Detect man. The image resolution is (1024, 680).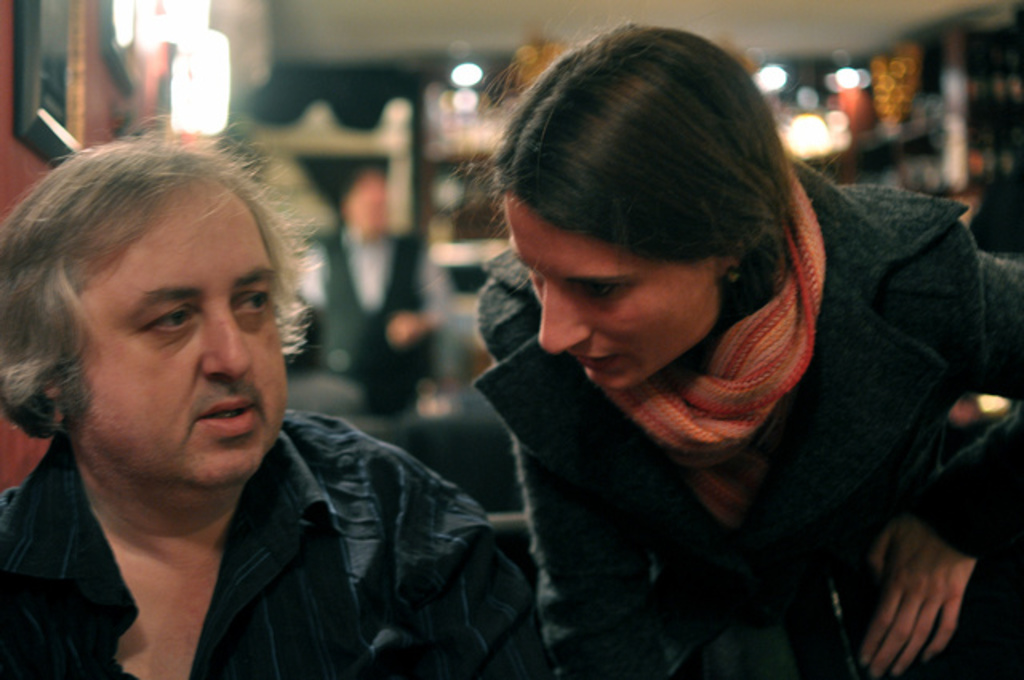
bbox=[290, 173, 453, 416].
